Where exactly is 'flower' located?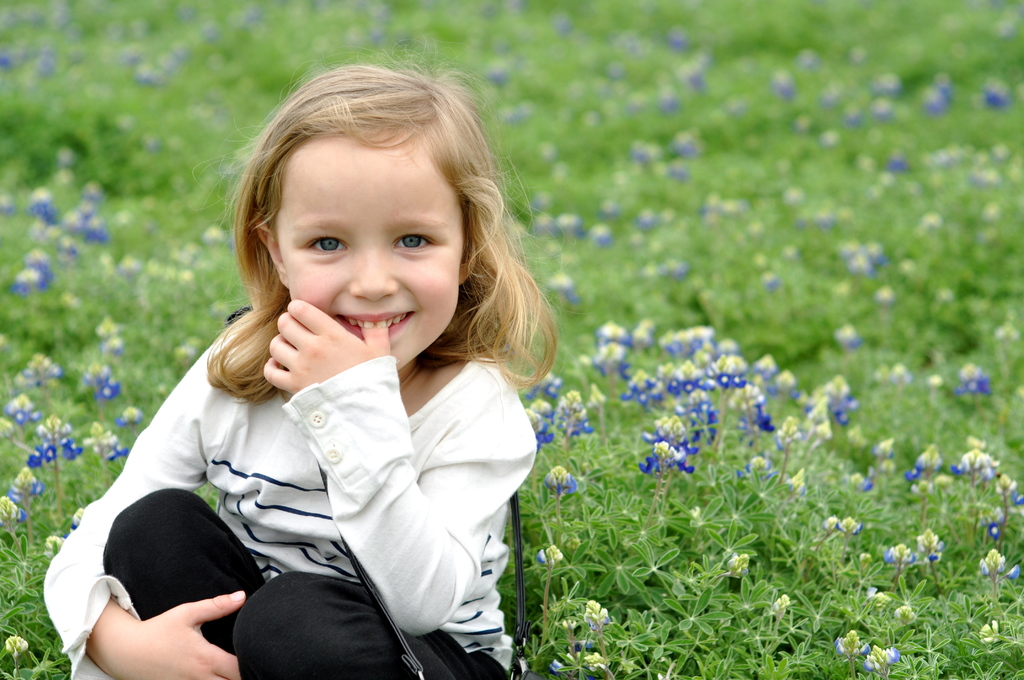
Its bounding box is Rect(9, 467, 40, 501).
